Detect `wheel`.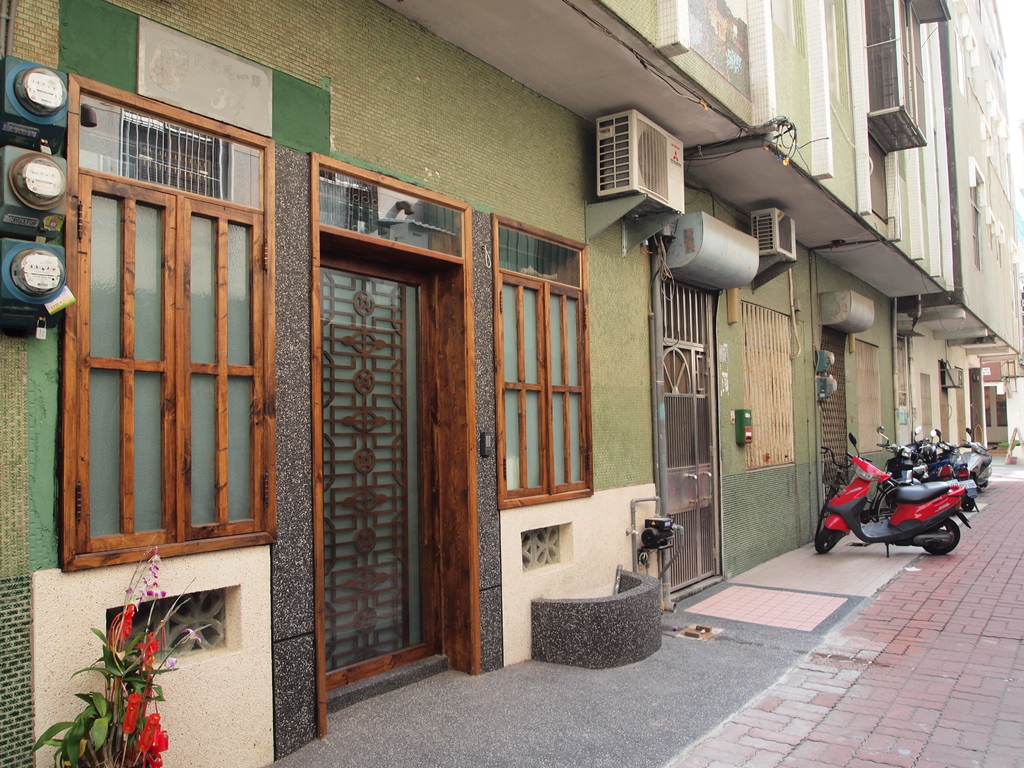
Detected at 816 513 852 556.
